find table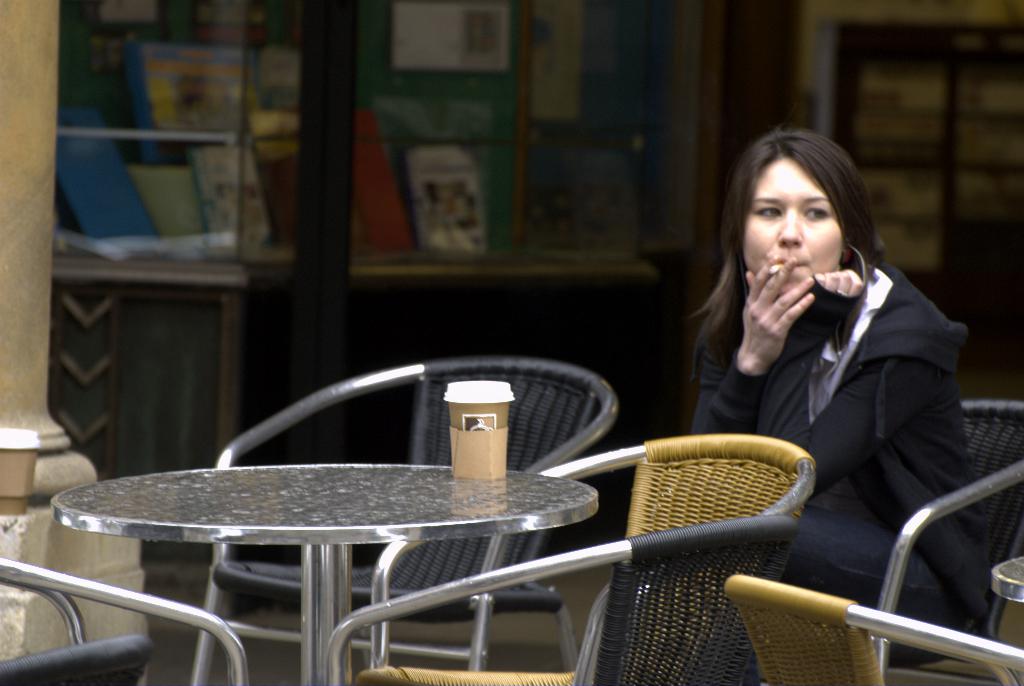
0, 421, 700, 664
